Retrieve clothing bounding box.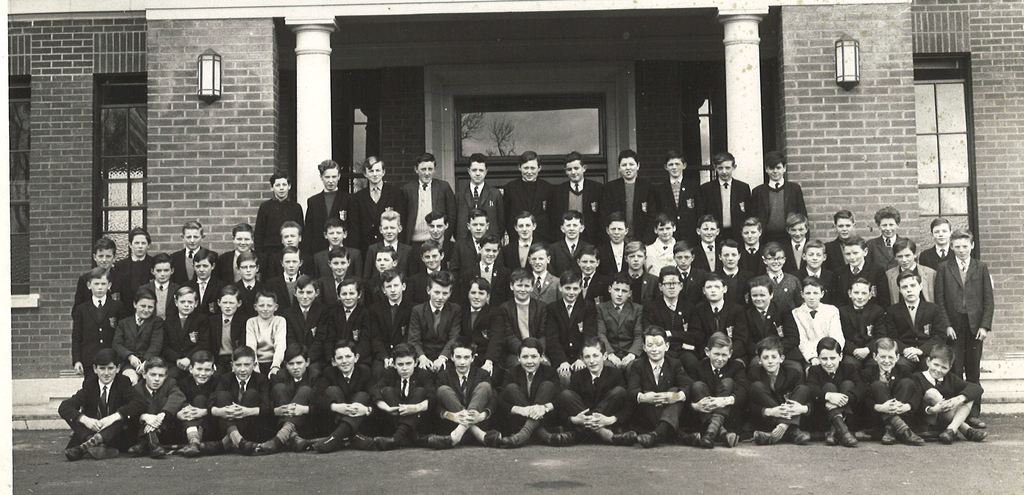
Bounding box: region(111, 315, 170, 358).
